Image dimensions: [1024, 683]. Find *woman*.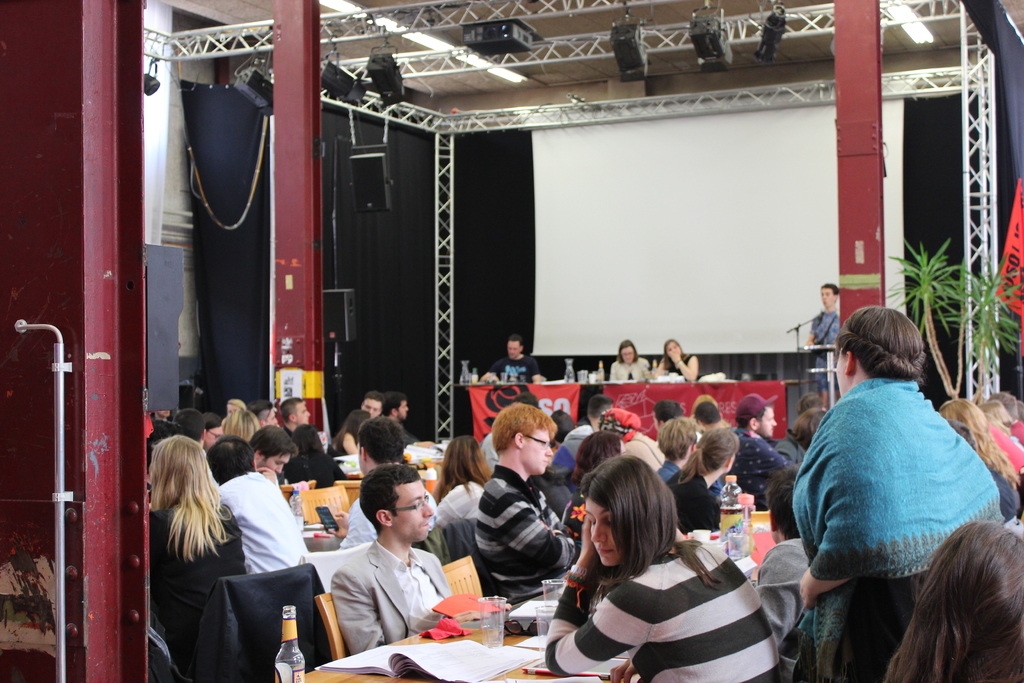
bbox=(224, 407, 260, 463).
